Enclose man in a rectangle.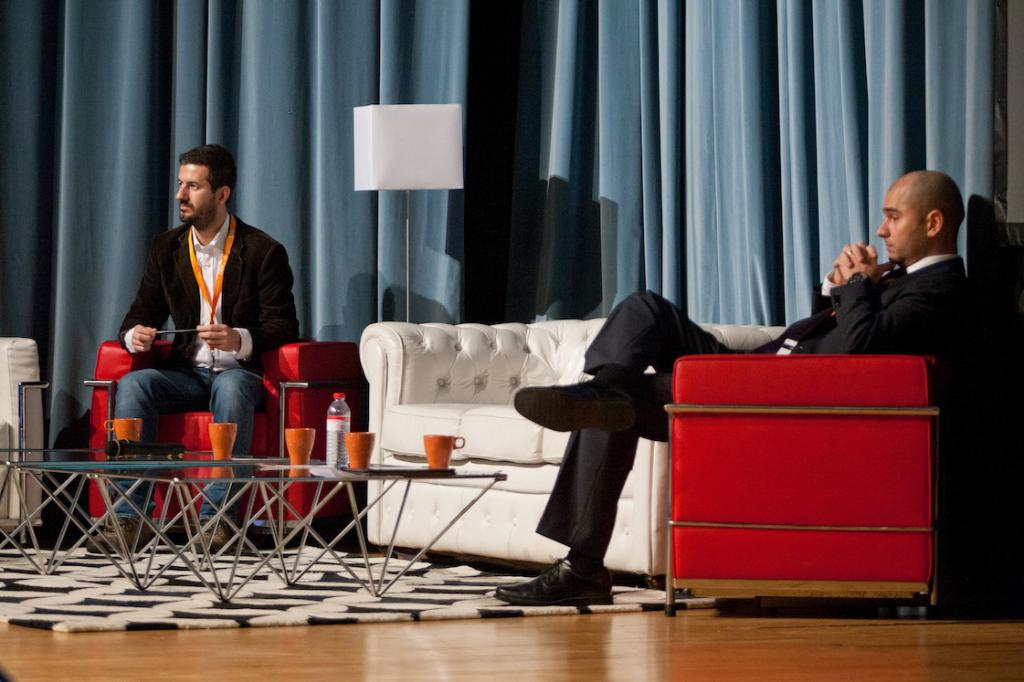
box=[87, 148, 301, 557].
